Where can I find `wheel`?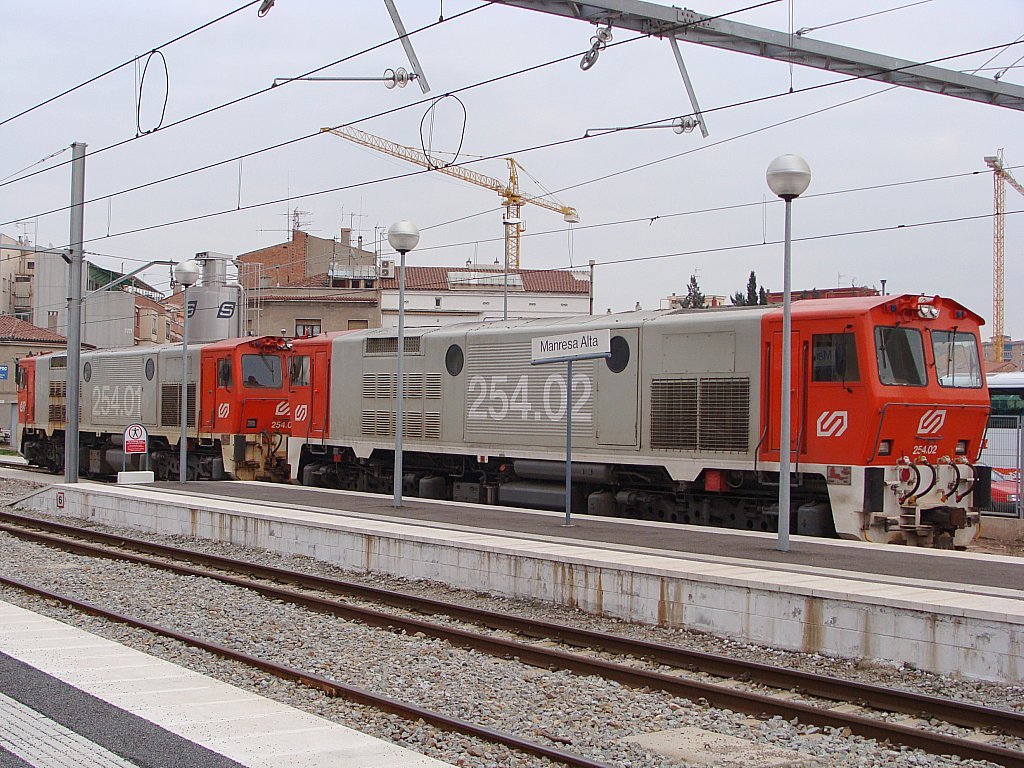
You can find it at (left=47, top=459, right=60, bottom=472).
